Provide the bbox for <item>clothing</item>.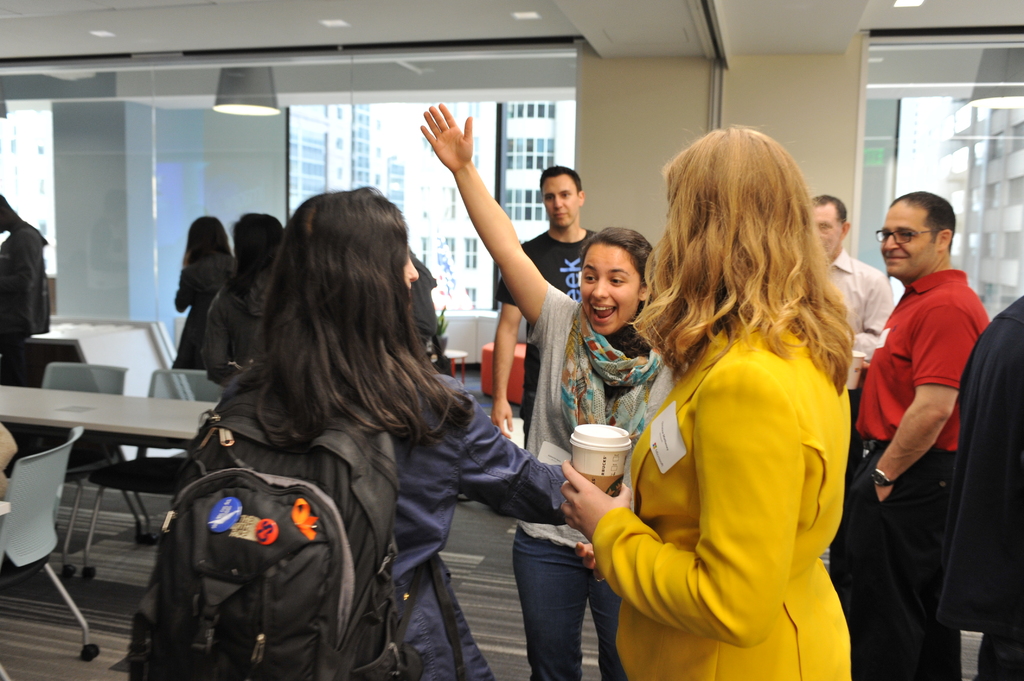
(932, 294, 1023, 675).
